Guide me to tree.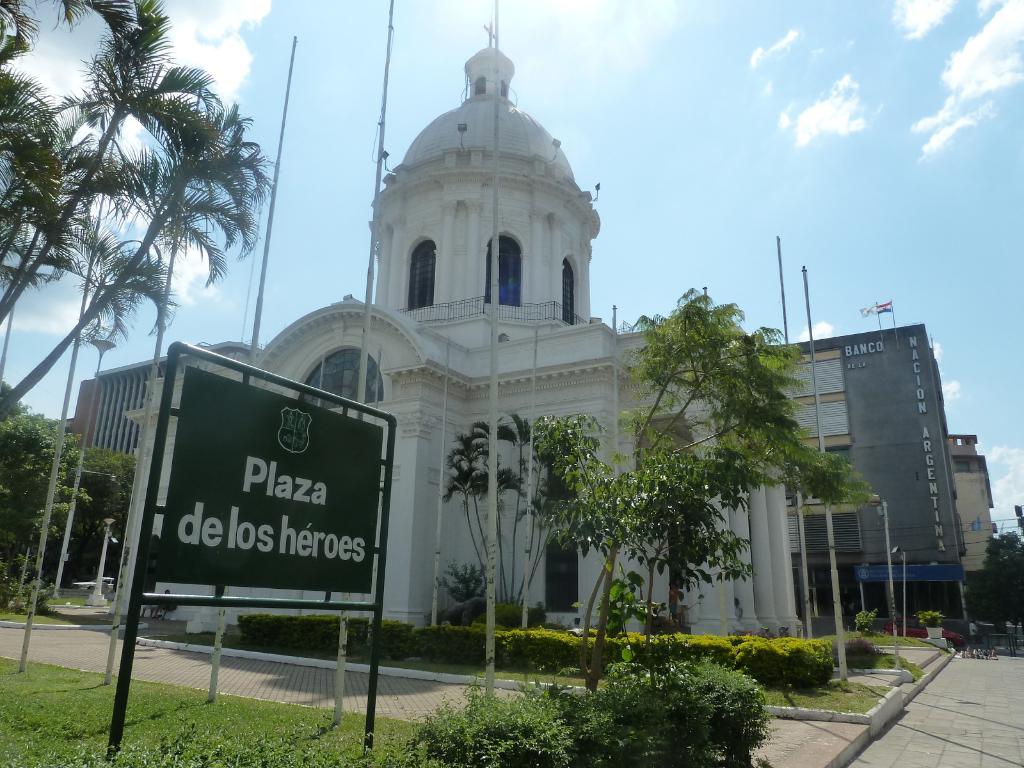
Guidance: select_region(591, 282, 879, 689).
